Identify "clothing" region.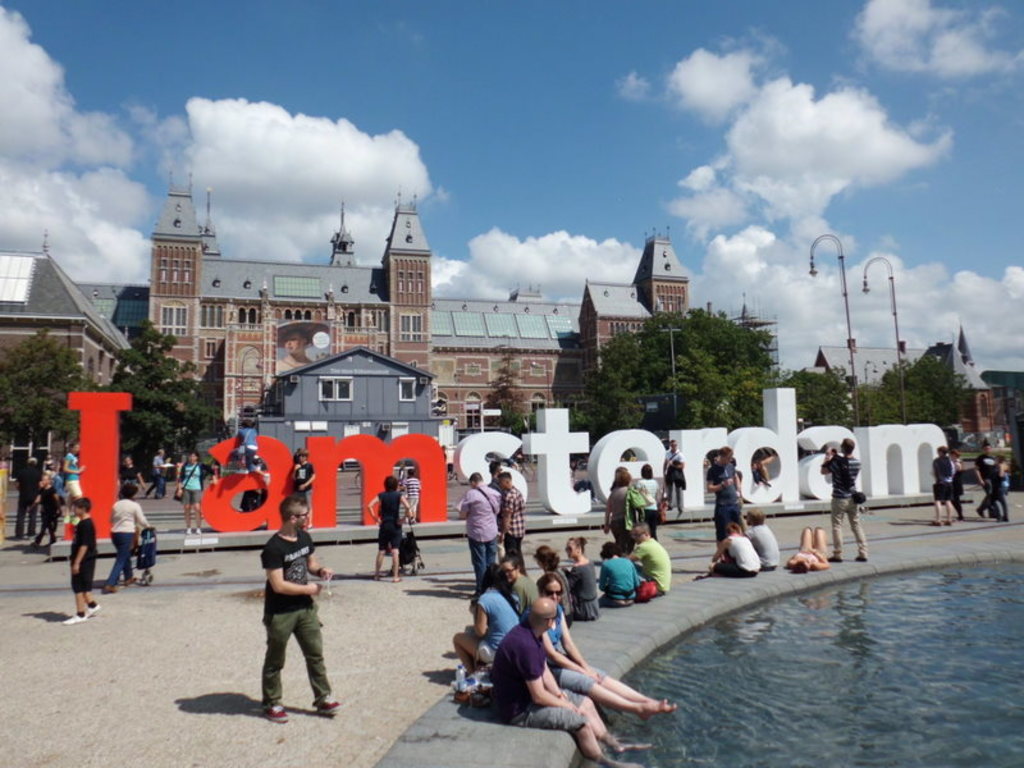
Region: rect(662, 447, 684, 512).
